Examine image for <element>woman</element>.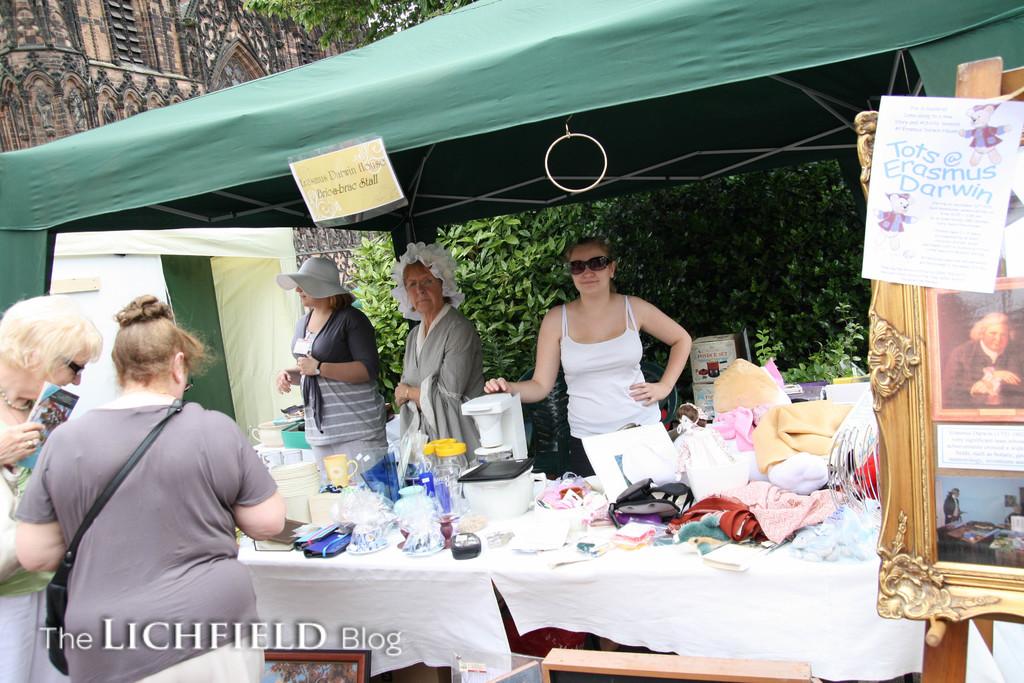
Examination result: [left=17, top=295, right=294, bottom=682].
